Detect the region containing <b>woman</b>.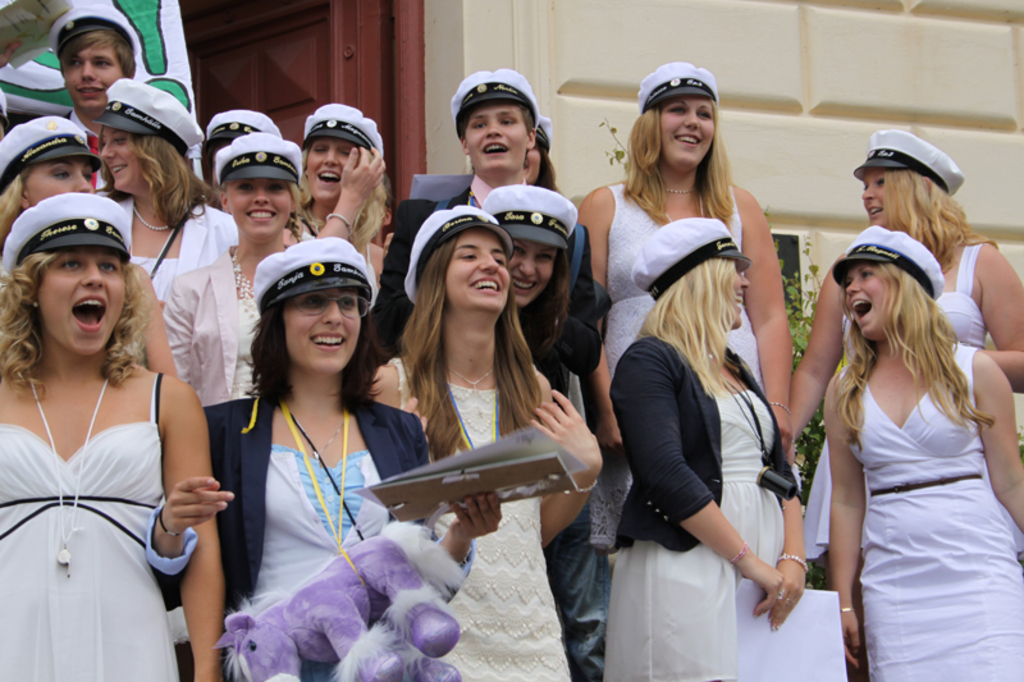
(0, 159, 178, 376).
